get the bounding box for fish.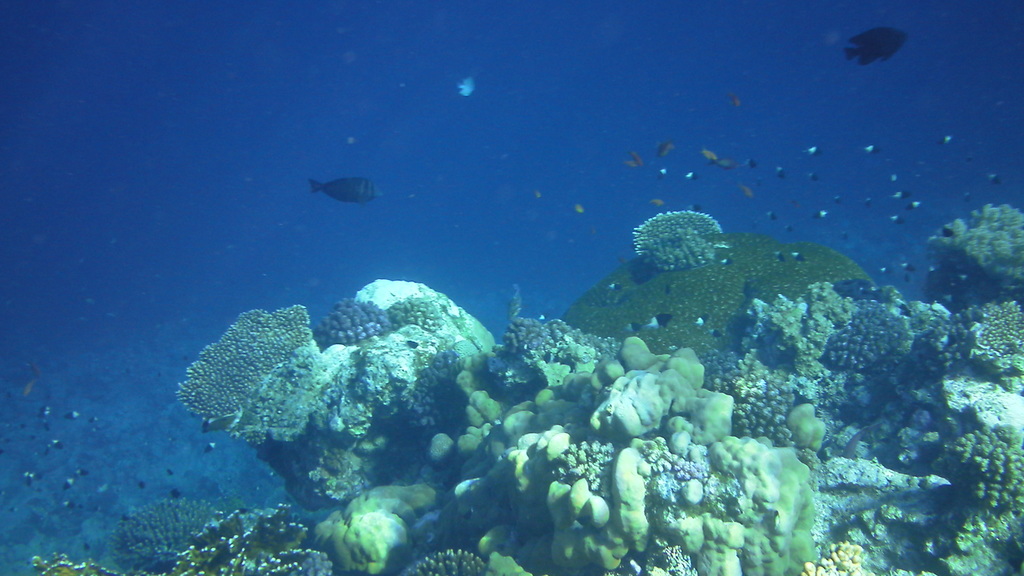
<box>844,27,908,68</box>.
